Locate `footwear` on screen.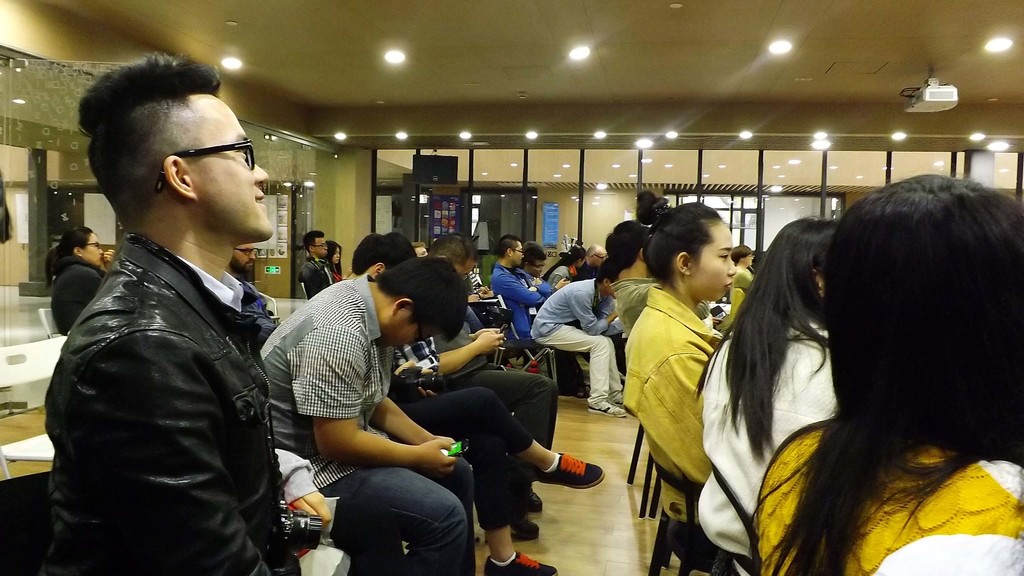
On screen at (485,548,560,575).
